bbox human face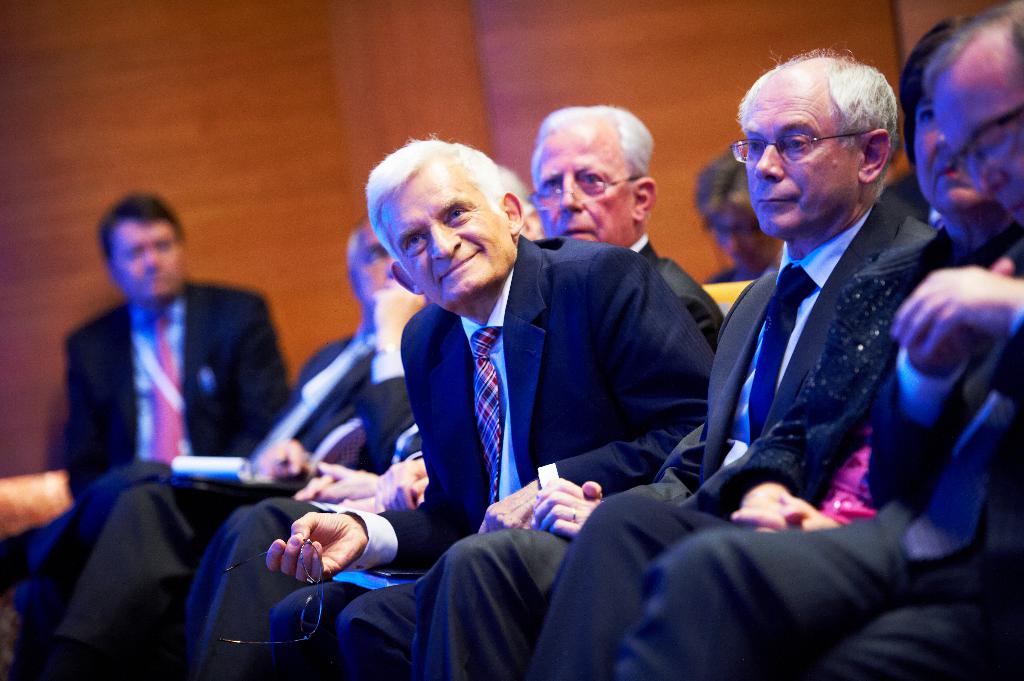
bbox=[349, 225, 397, 314]
